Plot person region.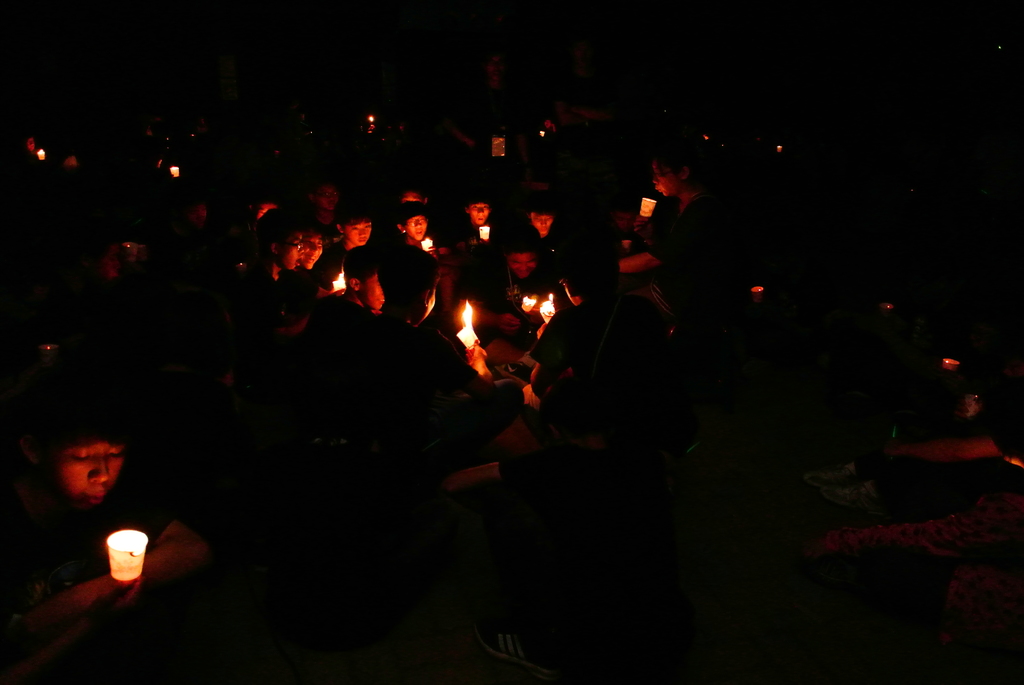
Plotted at 301:217:328:264.
